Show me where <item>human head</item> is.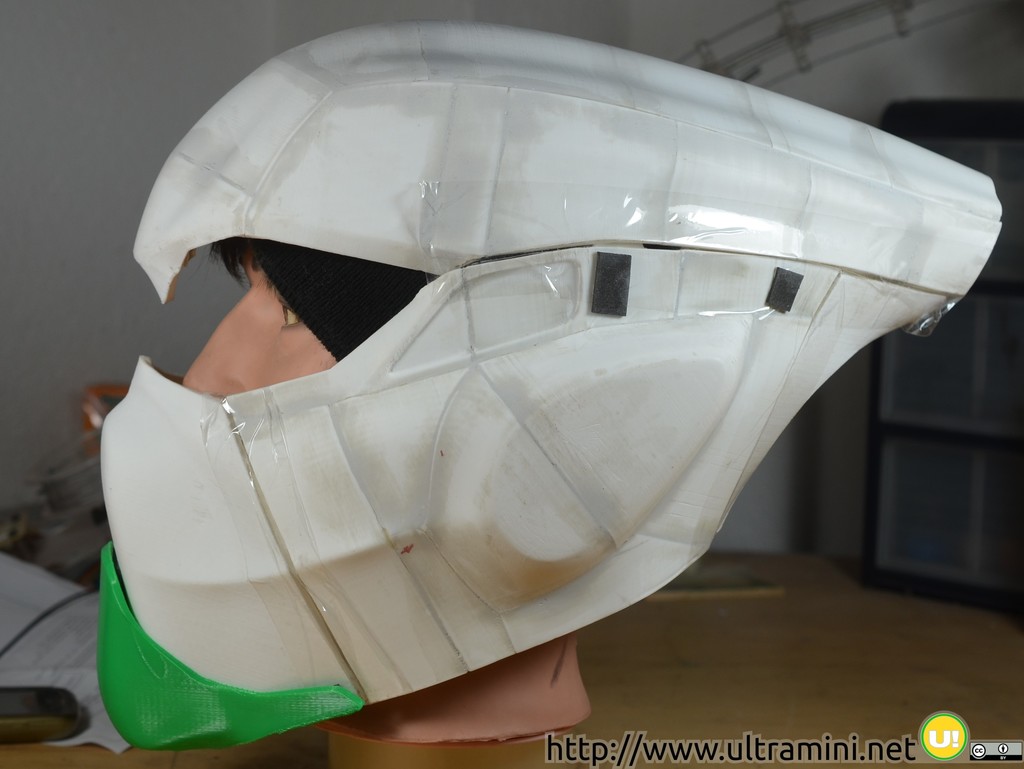
<item>human head</item> is at <region>131, 15, 770, 742</region>.
